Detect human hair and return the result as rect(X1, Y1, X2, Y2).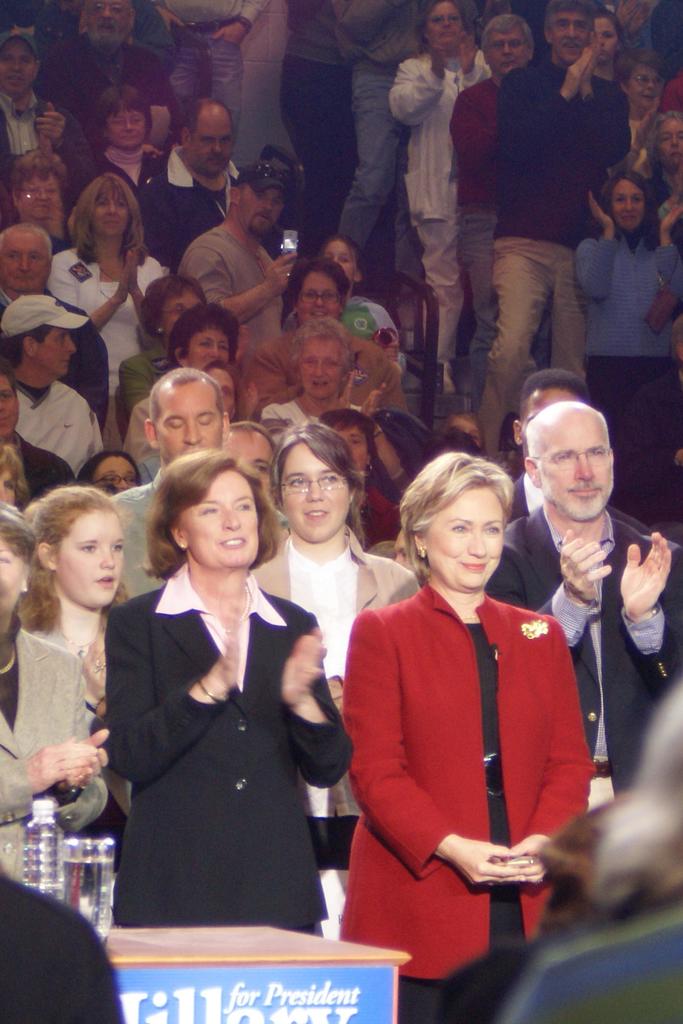
rect(78, 449, 138, 485).
